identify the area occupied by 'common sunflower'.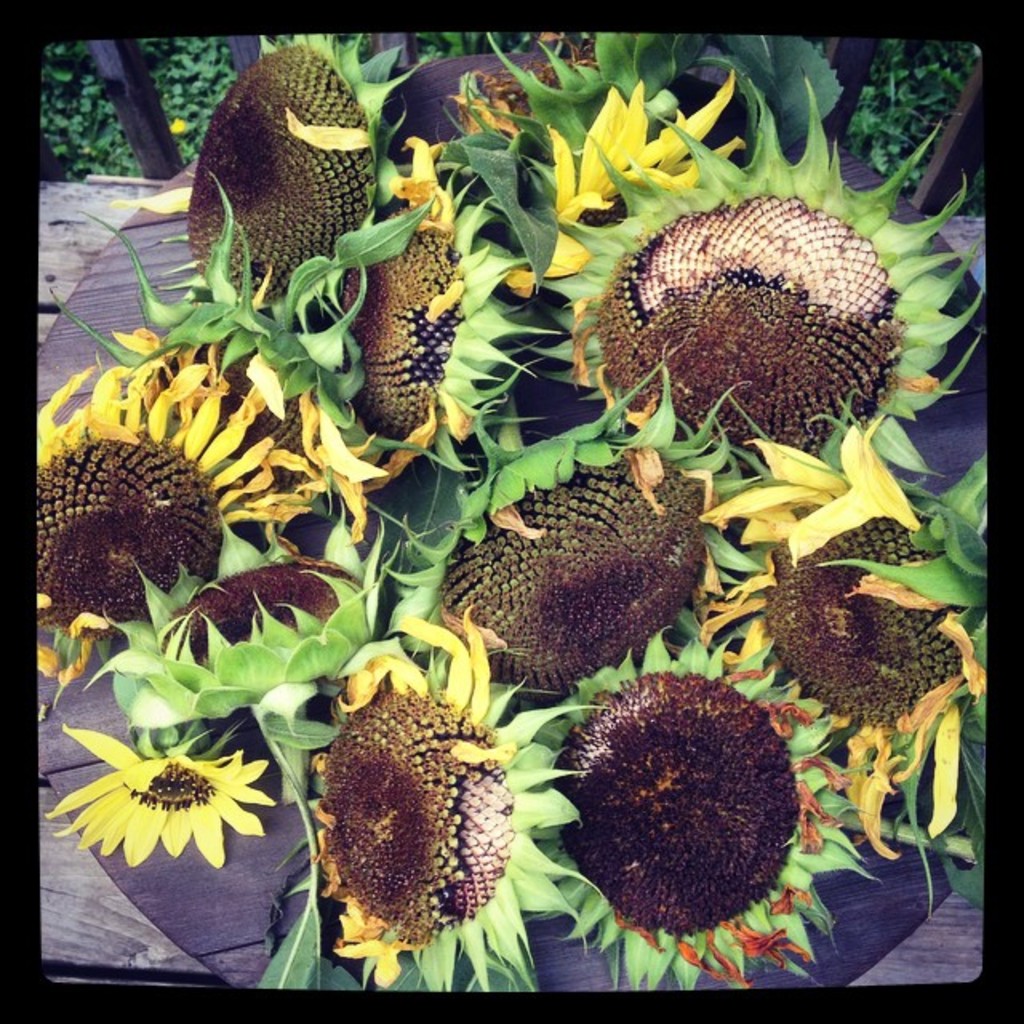
Area: {"x1": 43, "y1": 341, "x2": 360, "y2": 670}.
